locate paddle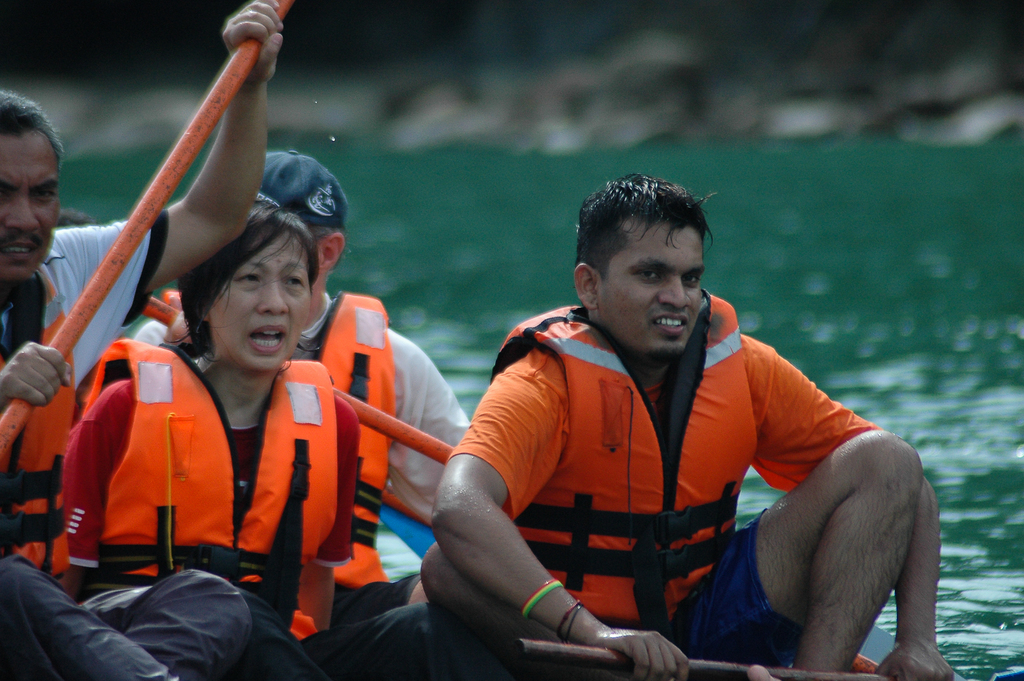
(left=141, top=296, right=453, bottom=466)
